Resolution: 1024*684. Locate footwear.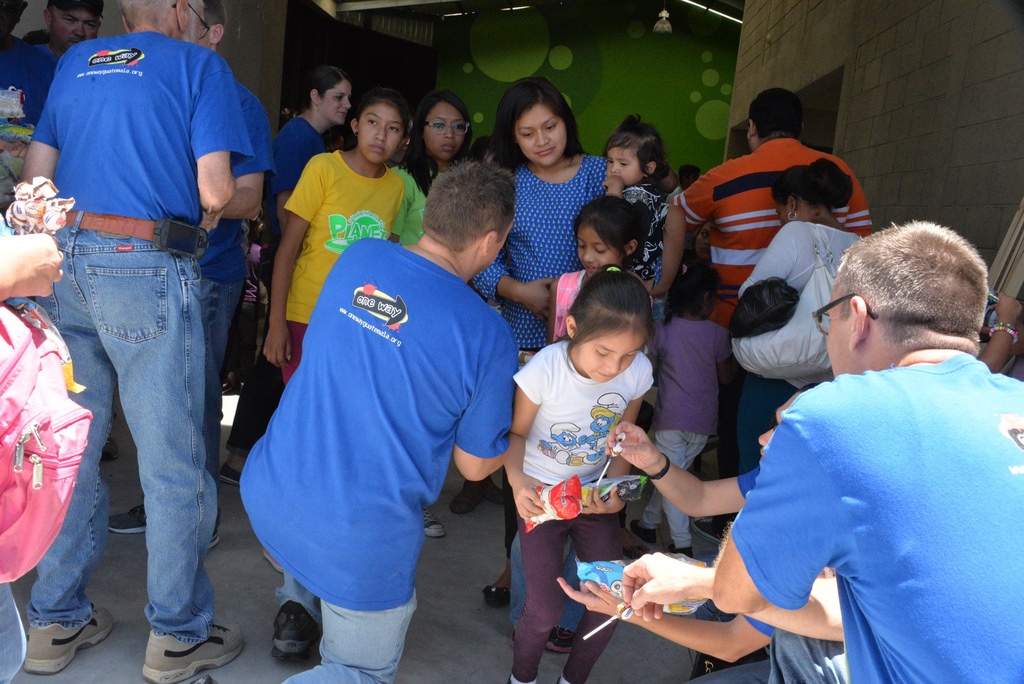
(506,674,511,683).
